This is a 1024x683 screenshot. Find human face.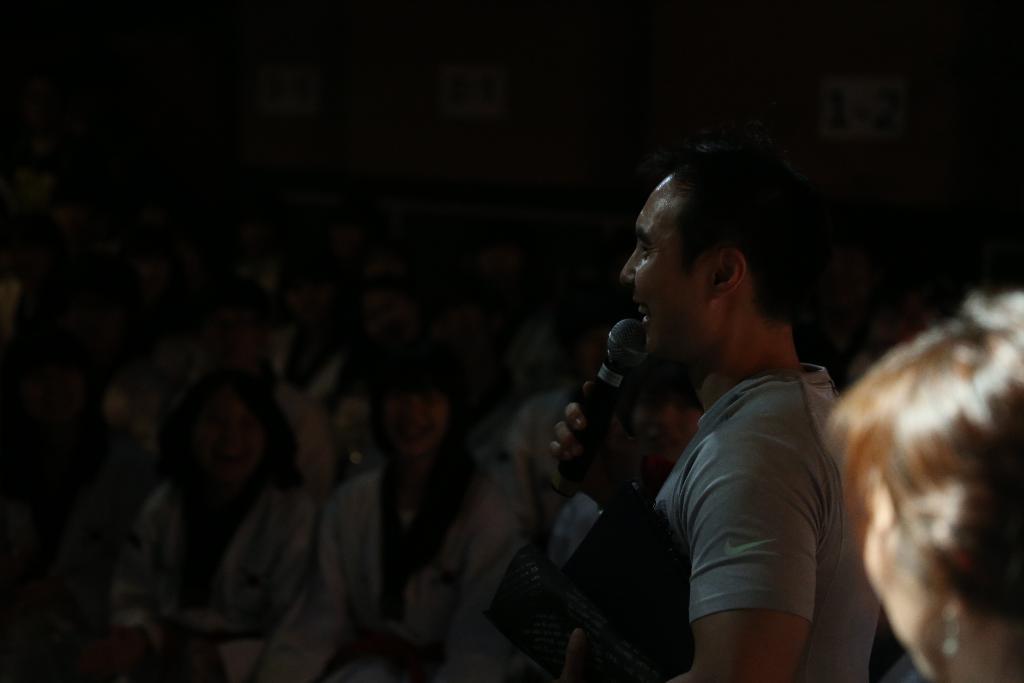
Bounding box: (x1=620, y1=175, x2=708, y2=354).
